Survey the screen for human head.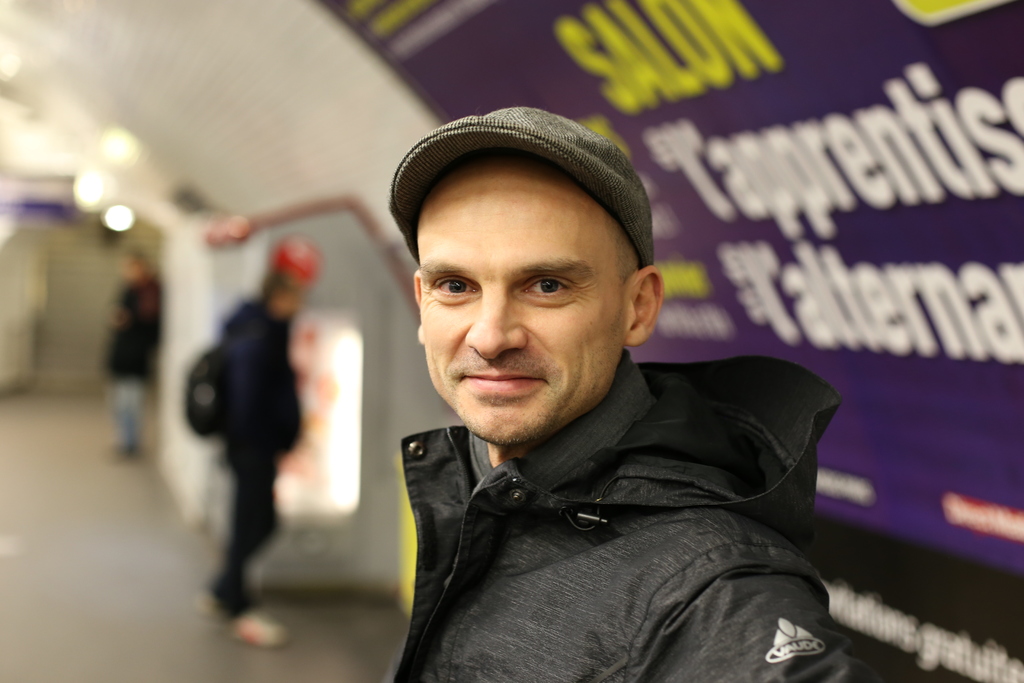
Survey found: (263,274,308,316).
